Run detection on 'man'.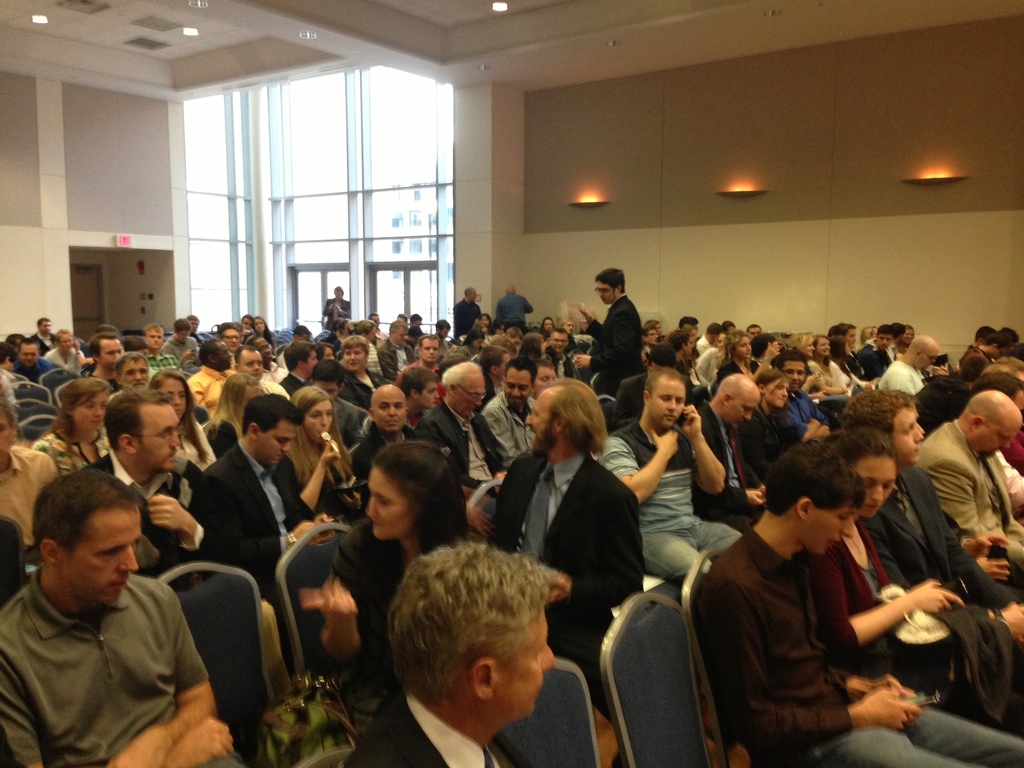
Result: region(595, 367, 744, 583).
